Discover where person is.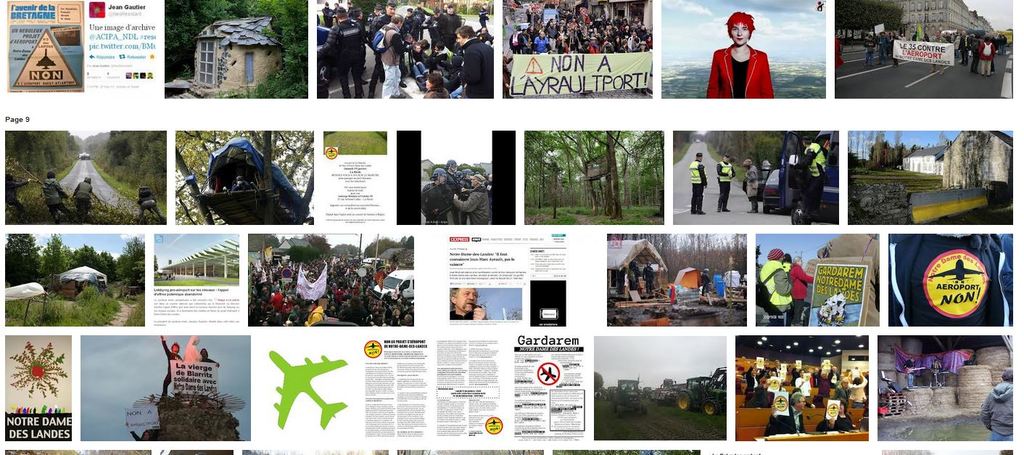
Discovered at BBox(742, 157, 760, 216).
